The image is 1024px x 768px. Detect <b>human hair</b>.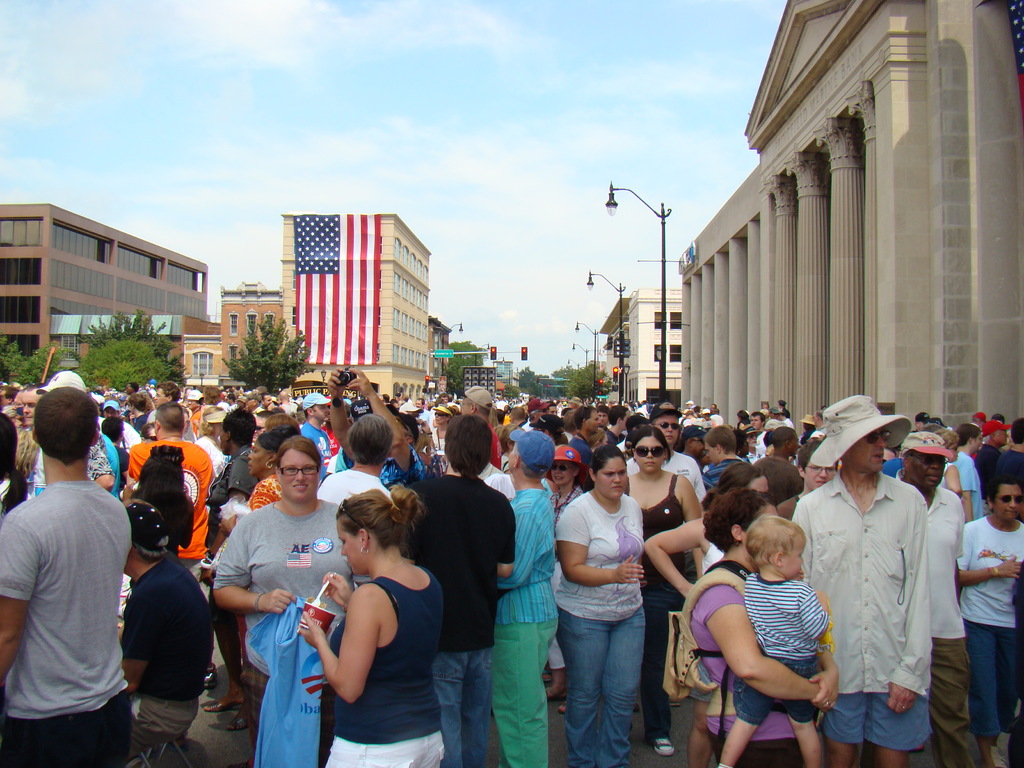
Detection: bbox=[534, 424, 569, 447].
